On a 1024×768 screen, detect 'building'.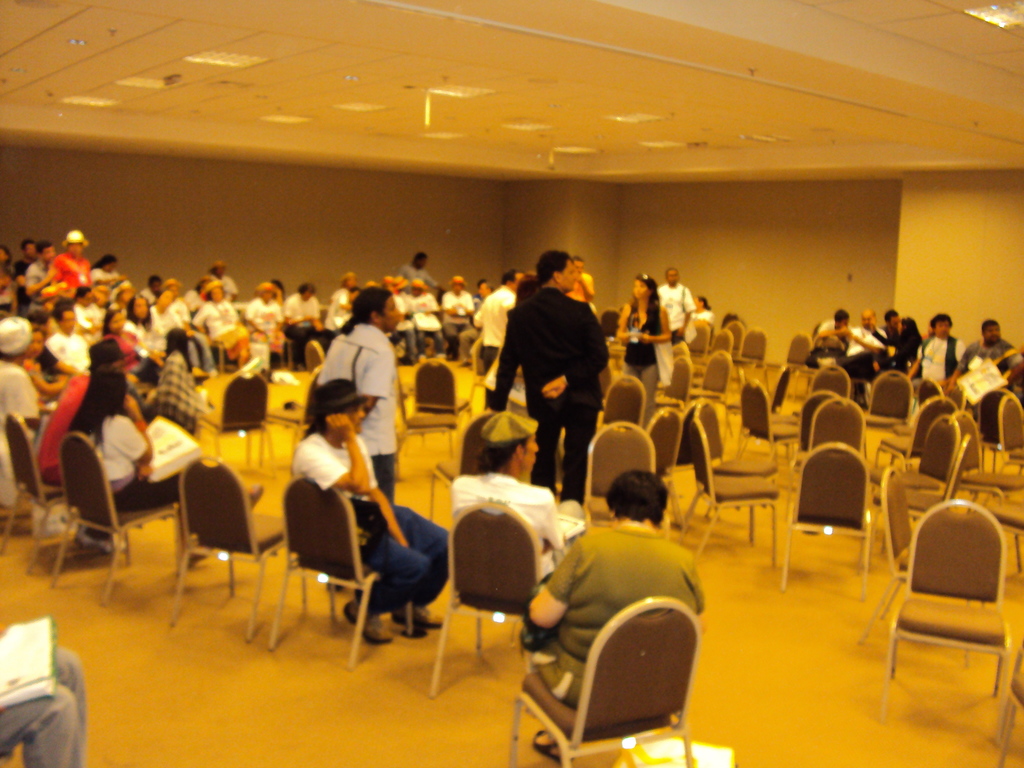
0 0 1023 767.
